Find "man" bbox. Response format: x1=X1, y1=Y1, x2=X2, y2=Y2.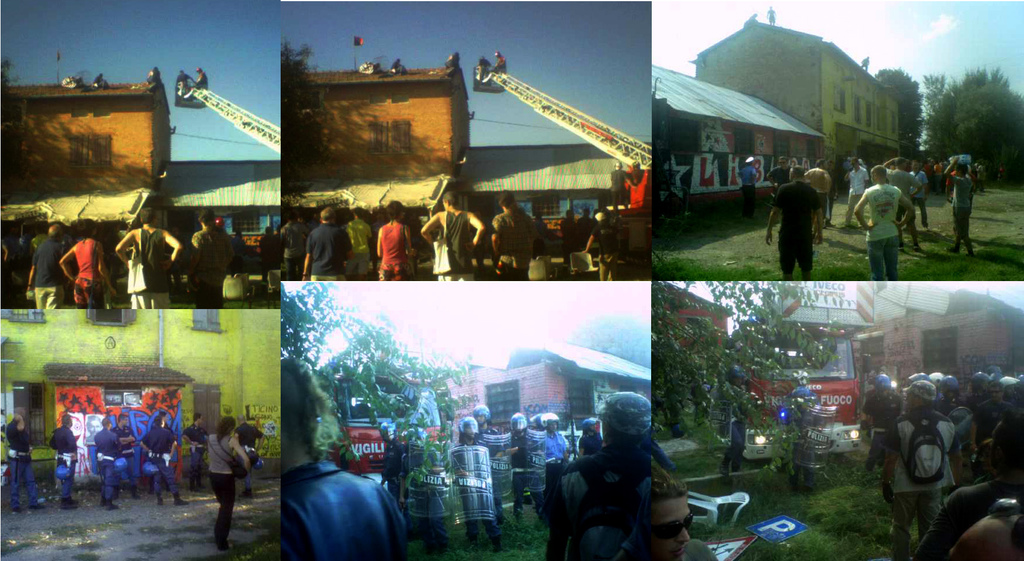
x1=290, y1=348, x2=407, y2=558.
